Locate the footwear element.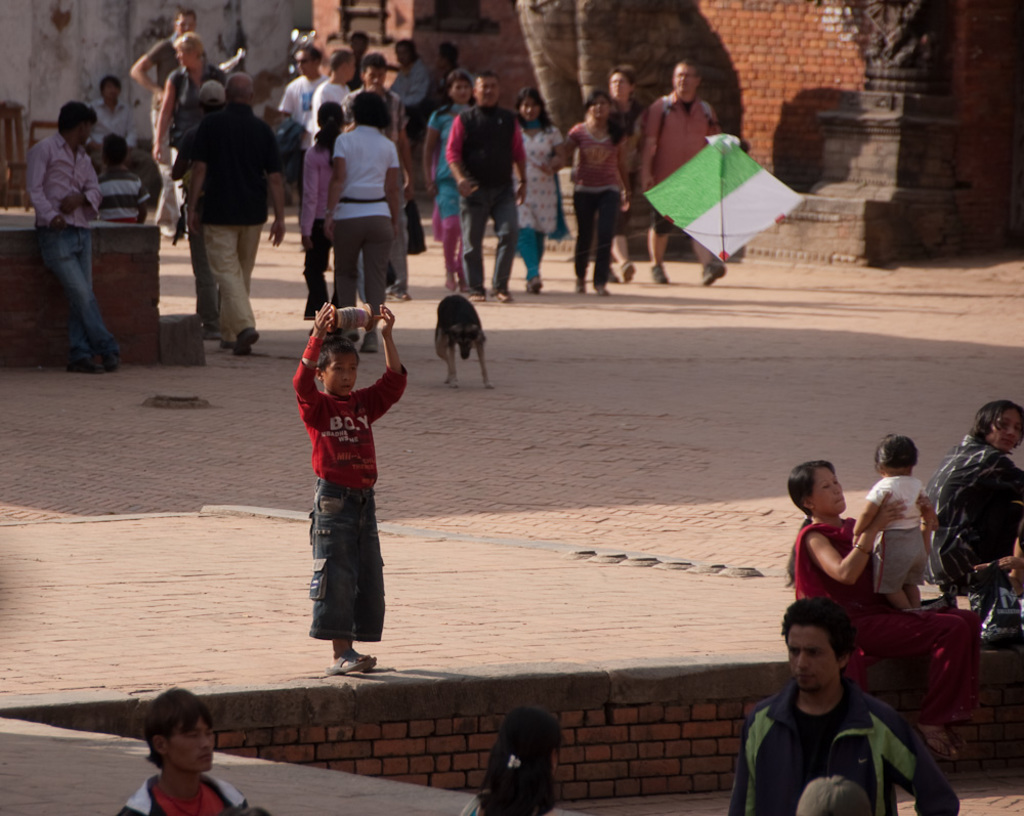
Element bbox: 472,292,483,300.
